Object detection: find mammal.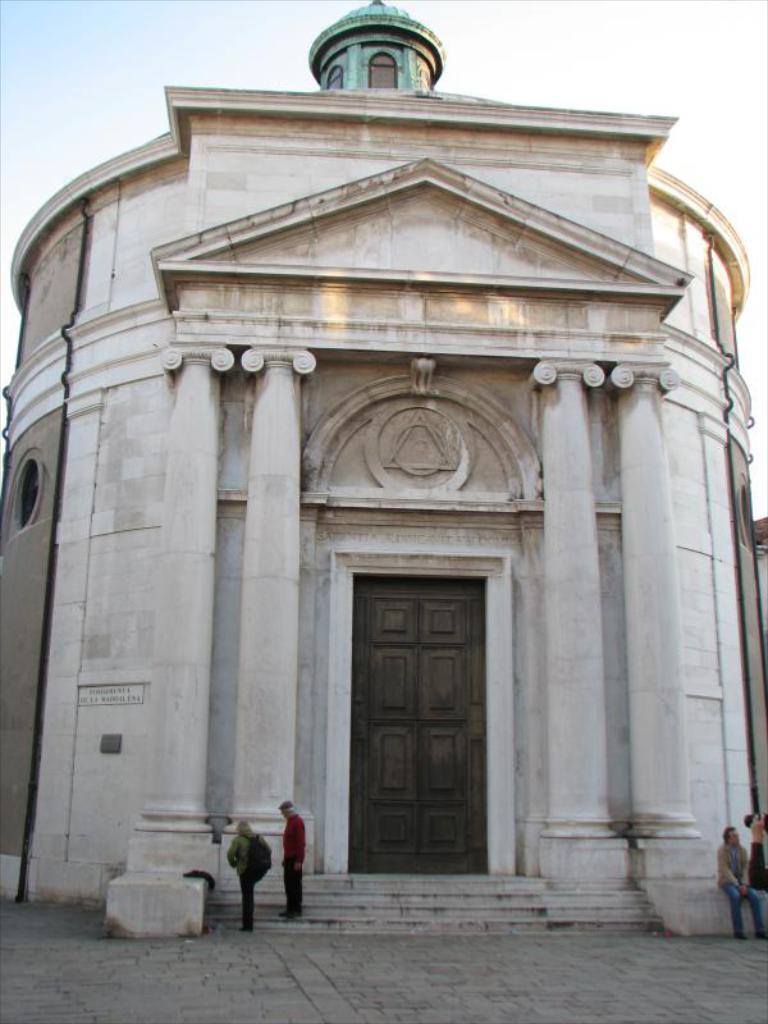
{"left": 282, "top": 800, "right": 307, "bottom": 919}.
